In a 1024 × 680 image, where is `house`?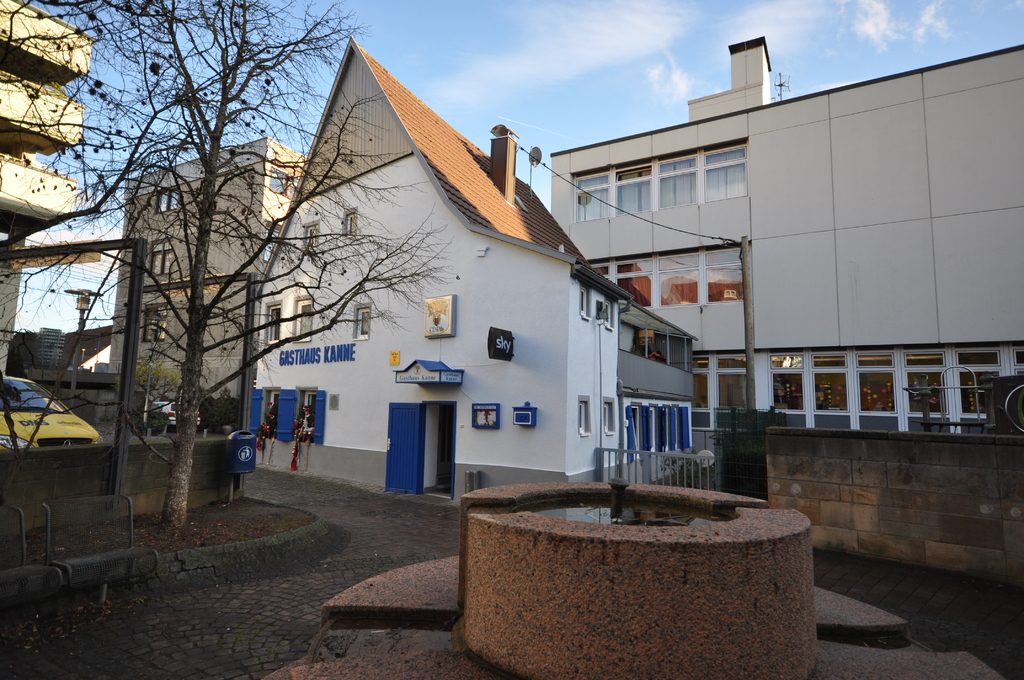
pyautogui.locateOnScreen(0, 0, 81, 396).
